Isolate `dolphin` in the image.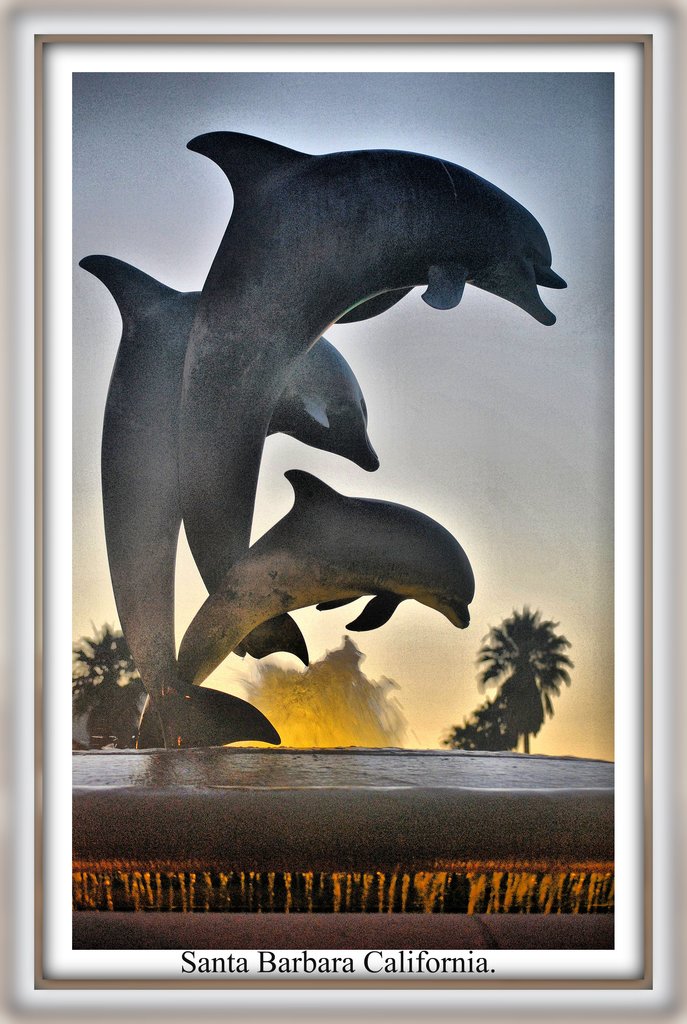
Isolated region: [74,248,382,753].
